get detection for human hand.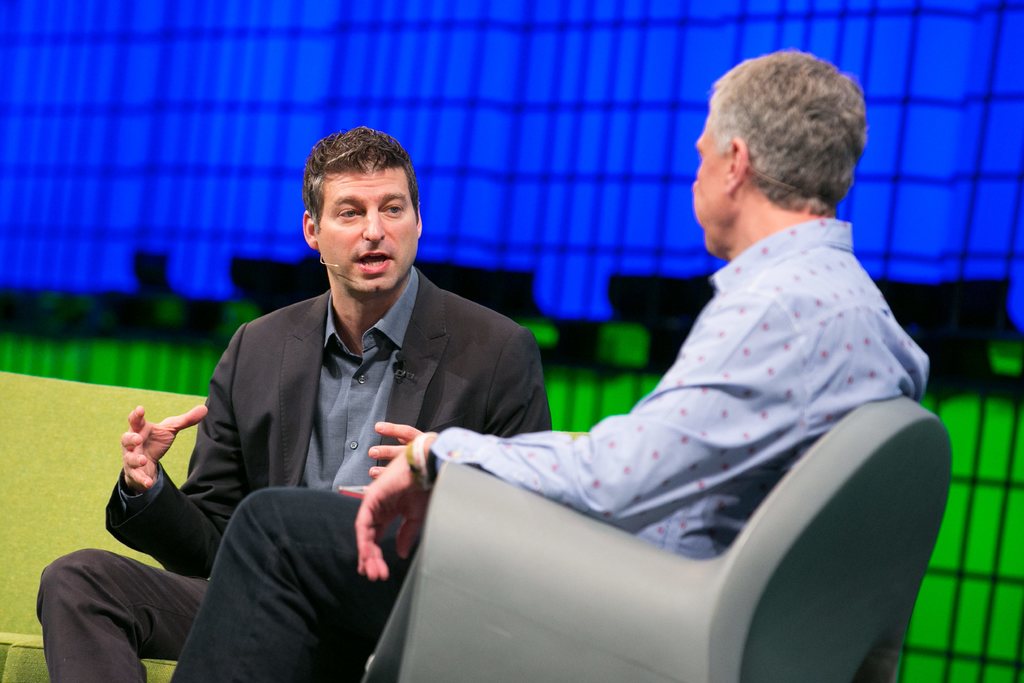
Detection: box=[119, 402, 208, 488].
